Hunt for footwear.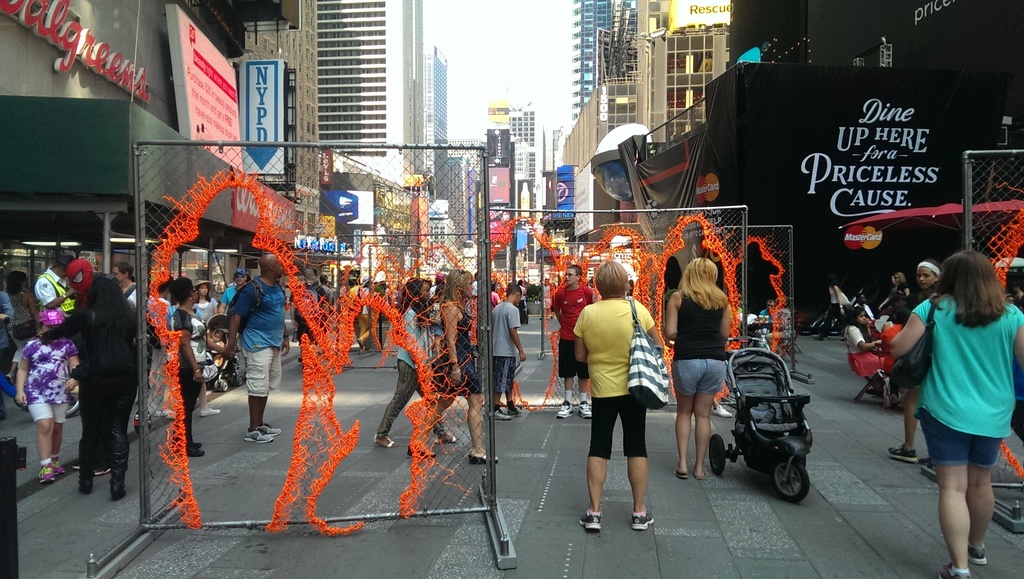
Hunted down at 674,466,692,484.
